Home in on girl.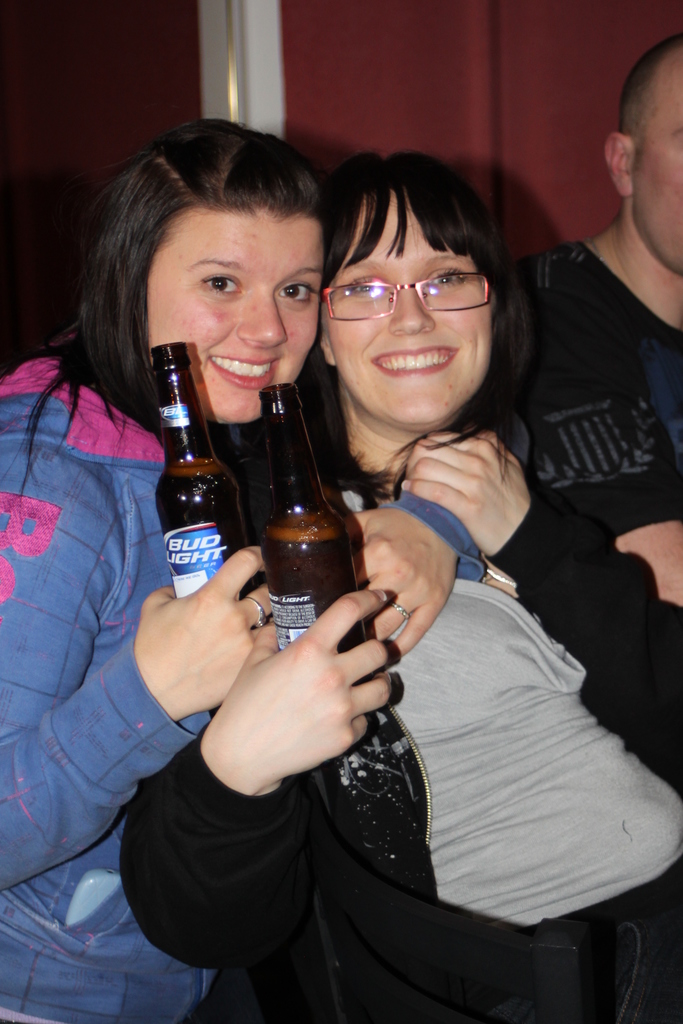
Homed in at bbox(0, 113, 531, 1023).
